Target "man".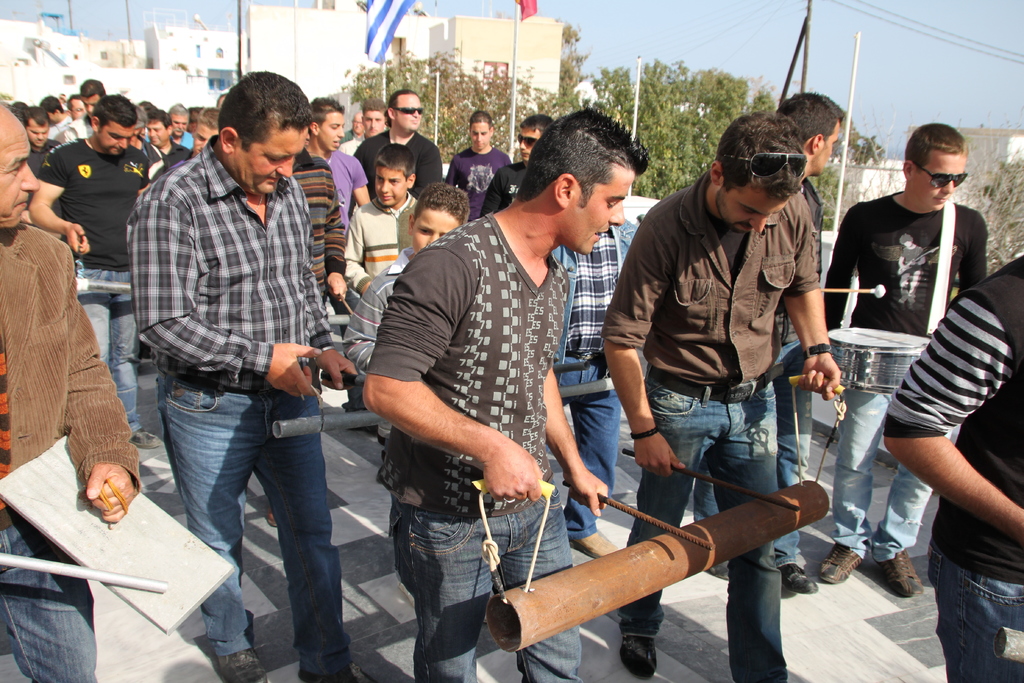
Target region: region(703, 94, 845, 594).
